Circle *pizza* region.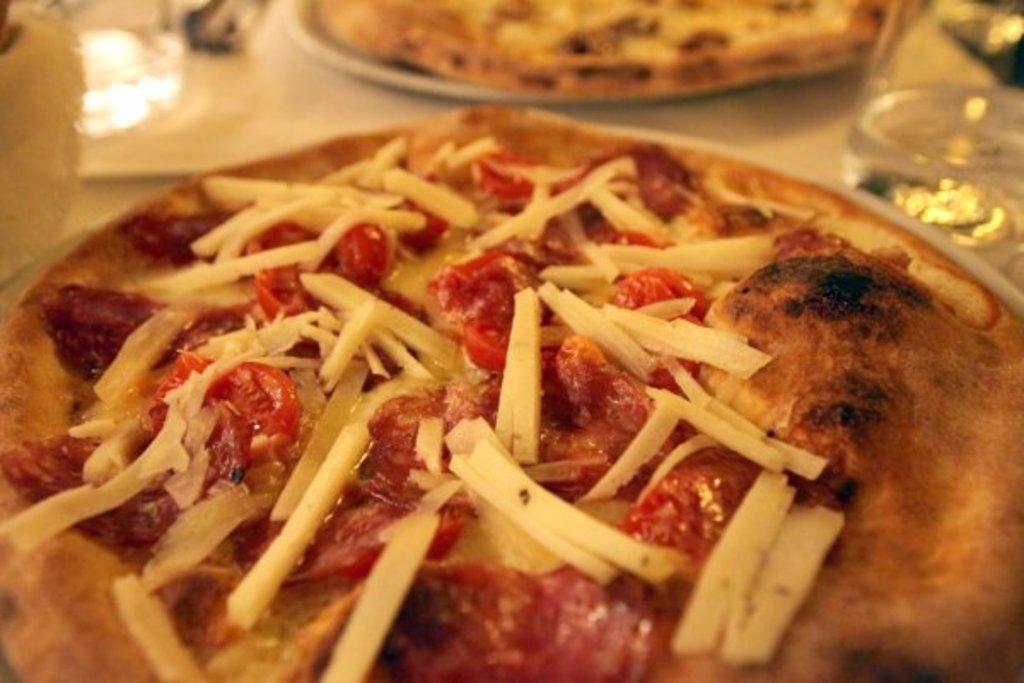
Region: (17, 92, 995, 659).
